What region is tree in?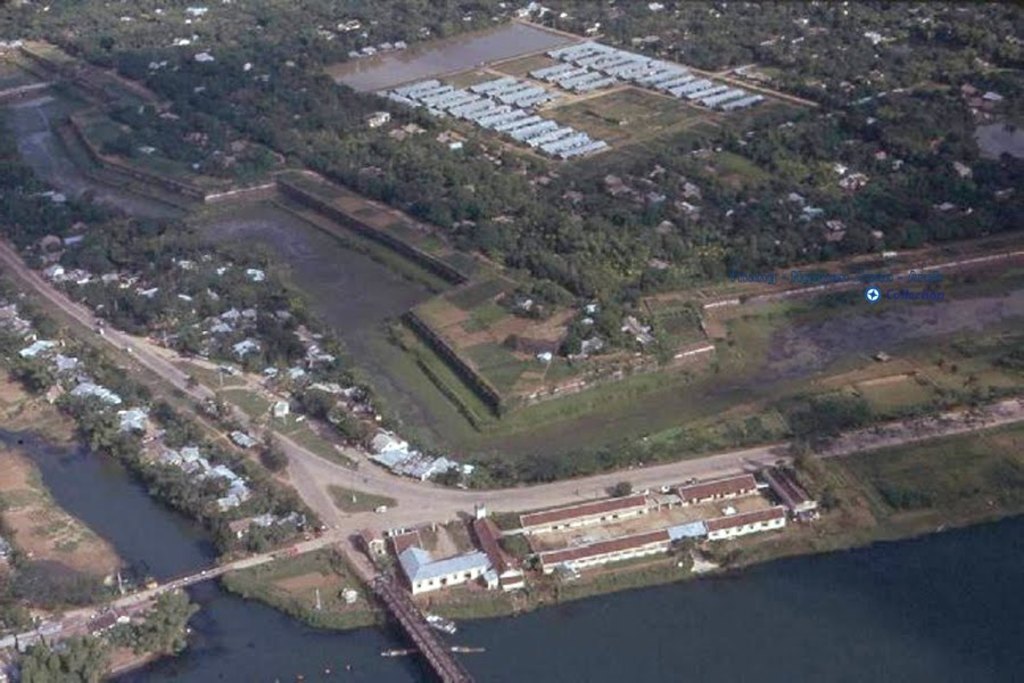
crop(137, 585, 198, 642).
